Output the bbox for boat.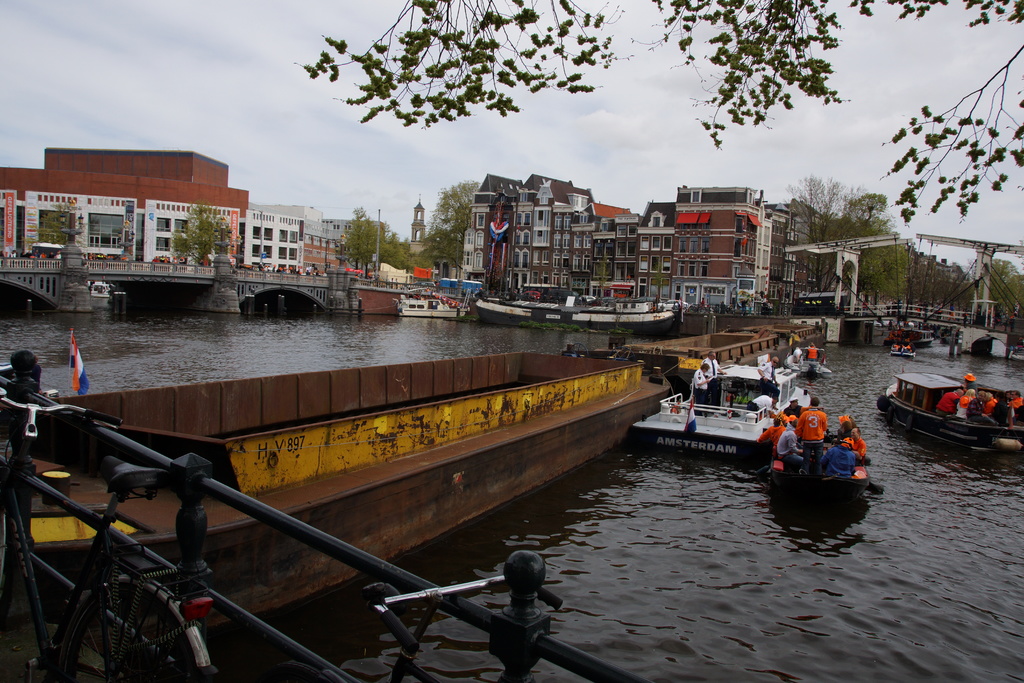
[left=632, top=335, right=828, bottom=454].
